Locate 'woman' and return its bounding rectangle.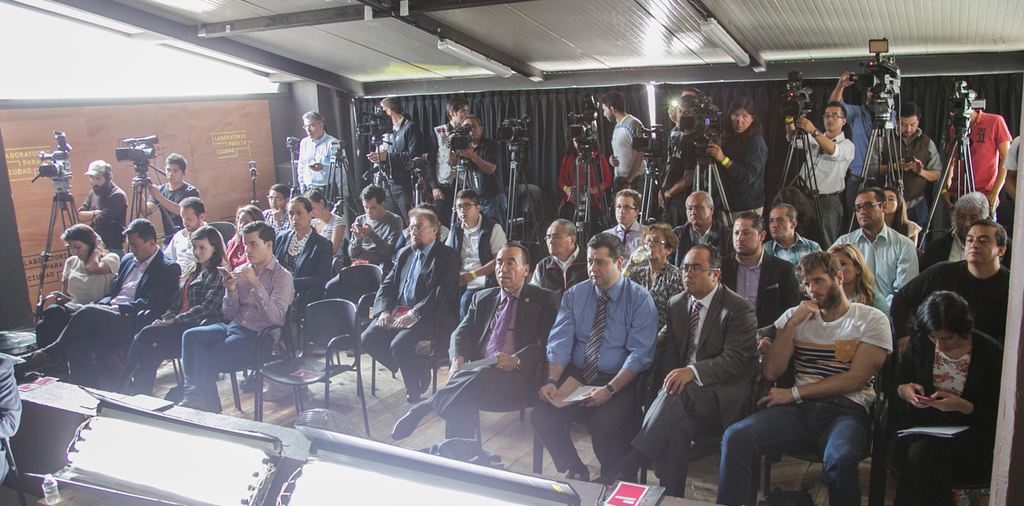
bbox=[554, 133, 618, 235].
